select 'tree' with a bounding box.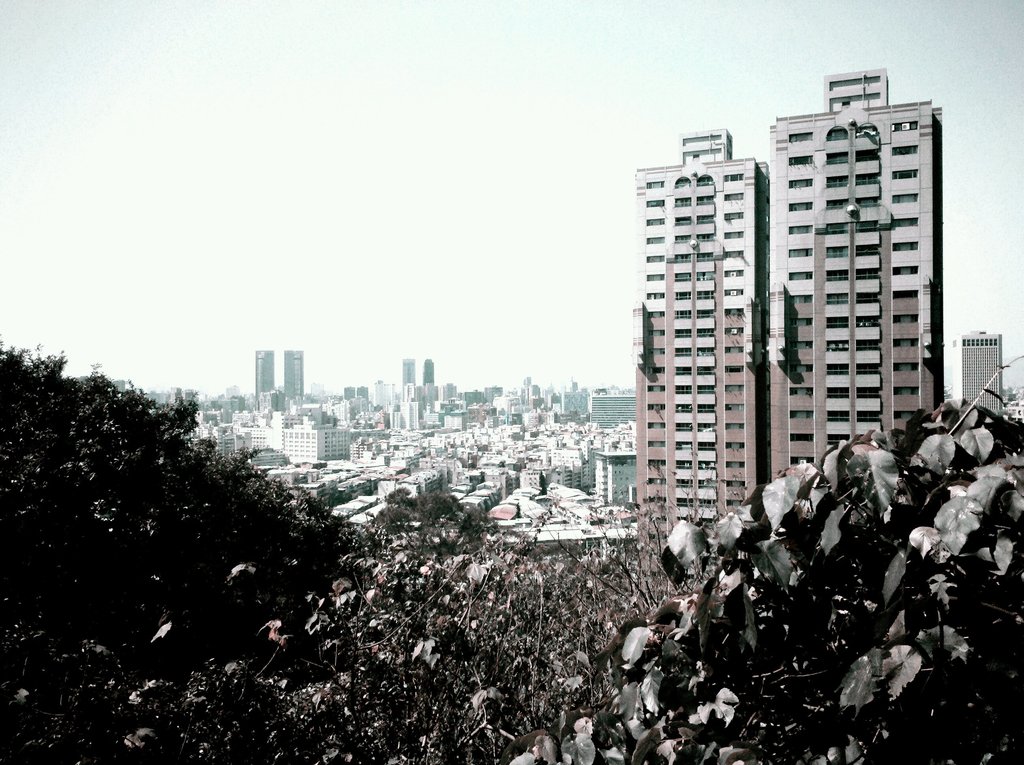
x1=208 y1=401 x2=224 y2=412.
